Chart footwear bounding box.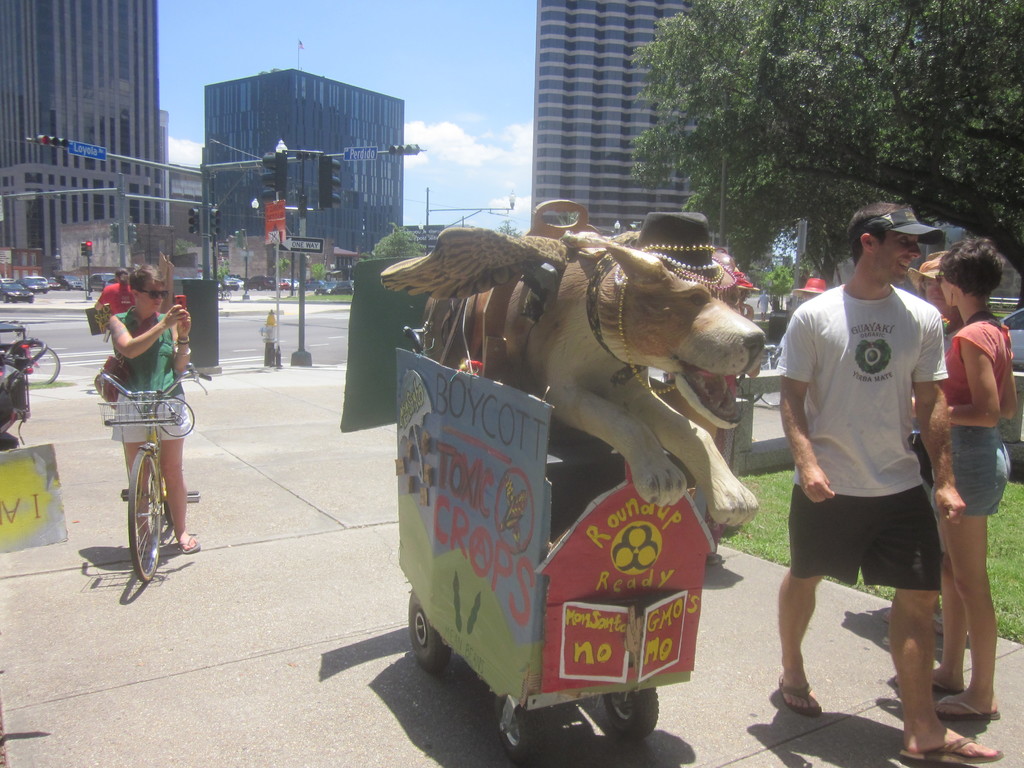
Charted: Rect(182, 532, 198, 556).
